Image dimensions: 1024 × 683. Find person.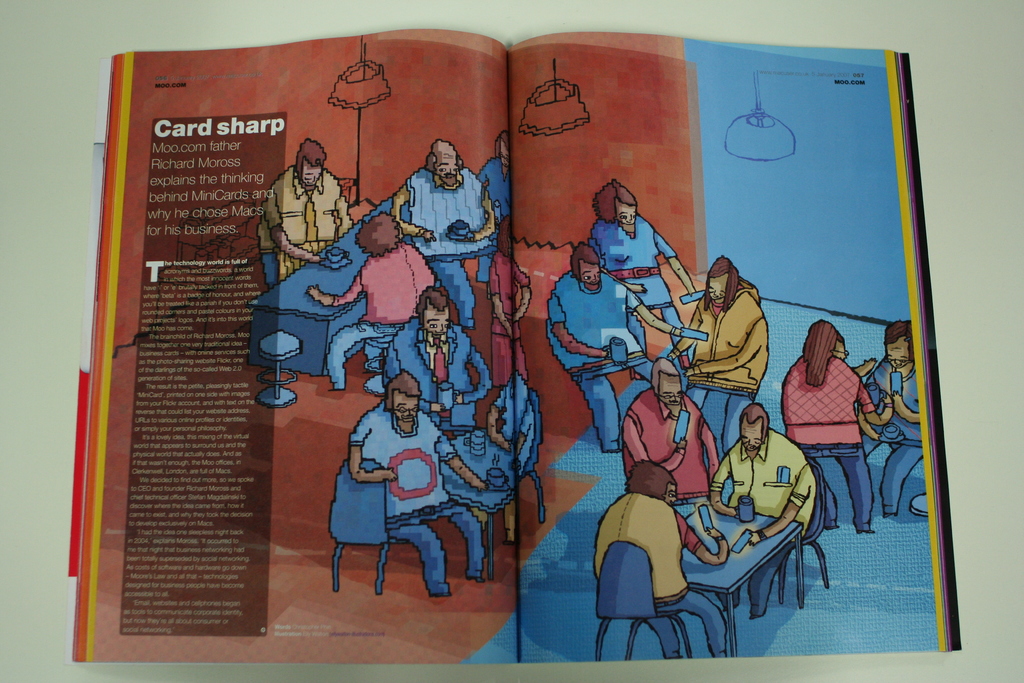
Rect(621, 355, 721, 544).
